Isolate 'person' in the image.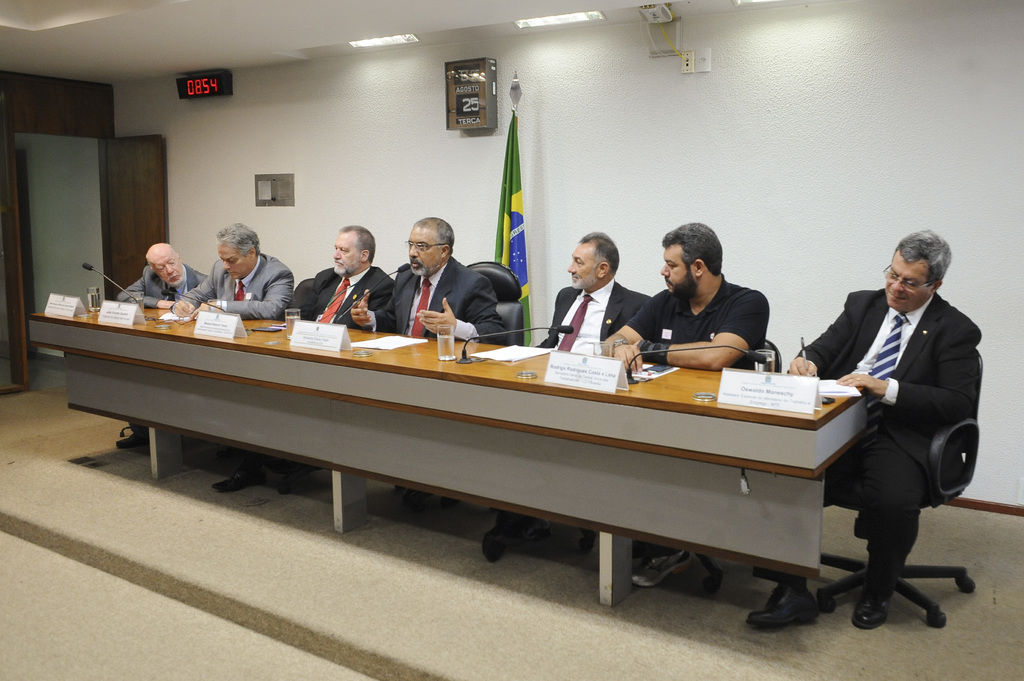
Isolated region: select_region(115, 239, 209, 445).
